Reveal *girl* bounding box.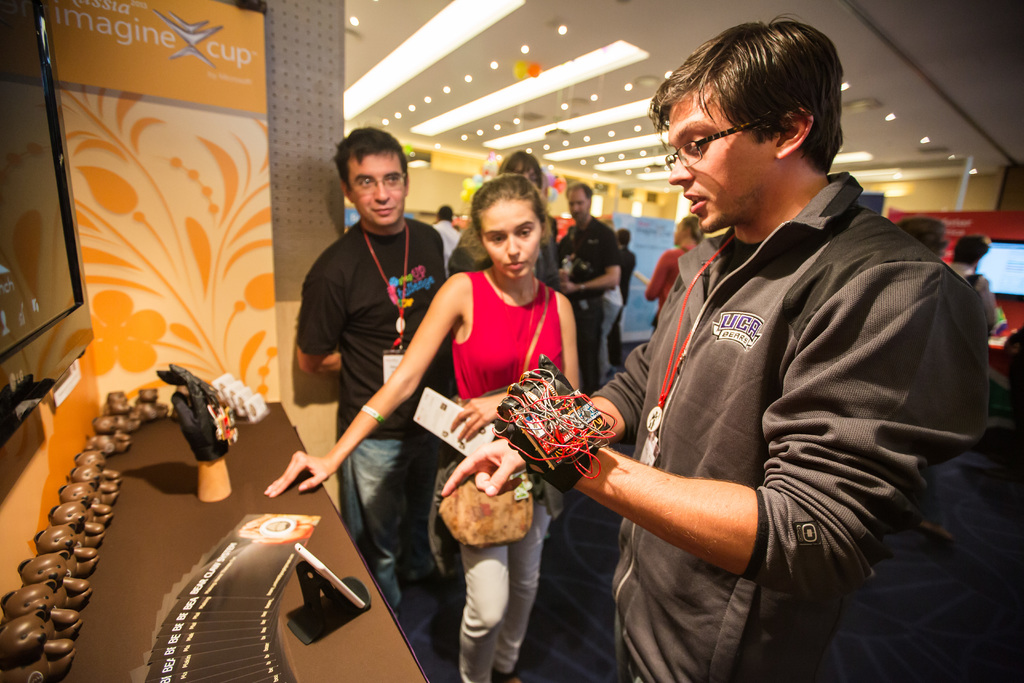
Revealed: 262,175,579,682.
